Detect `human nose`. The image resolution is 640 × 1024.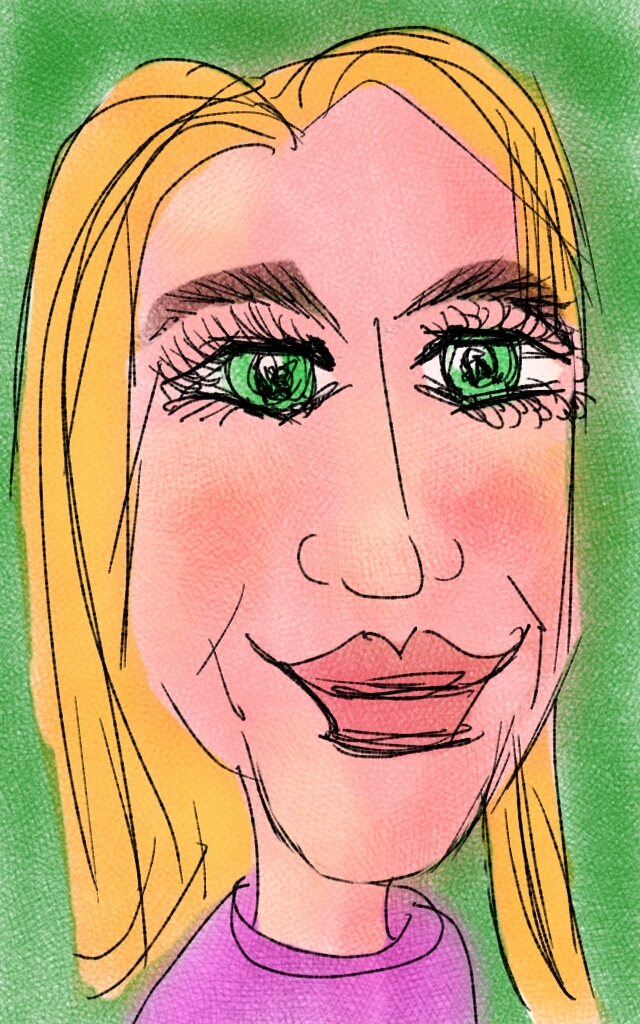
<region>291, 395, 467, 601</region>.
